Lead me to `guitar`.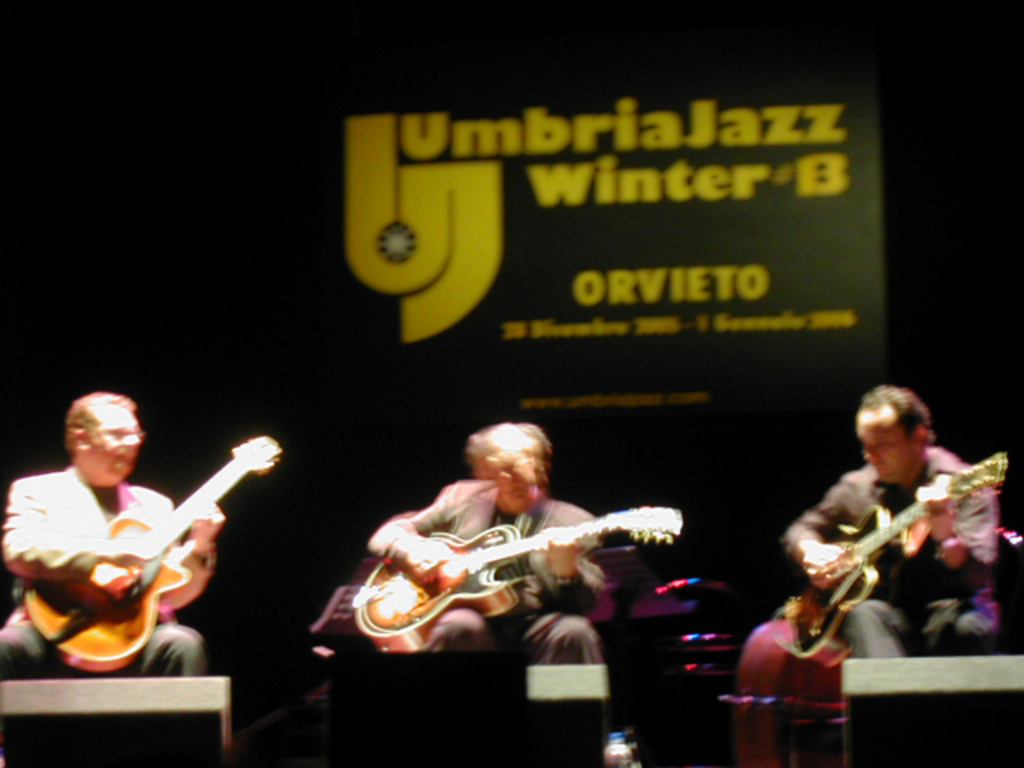
Lead to 0:434:277:669.
